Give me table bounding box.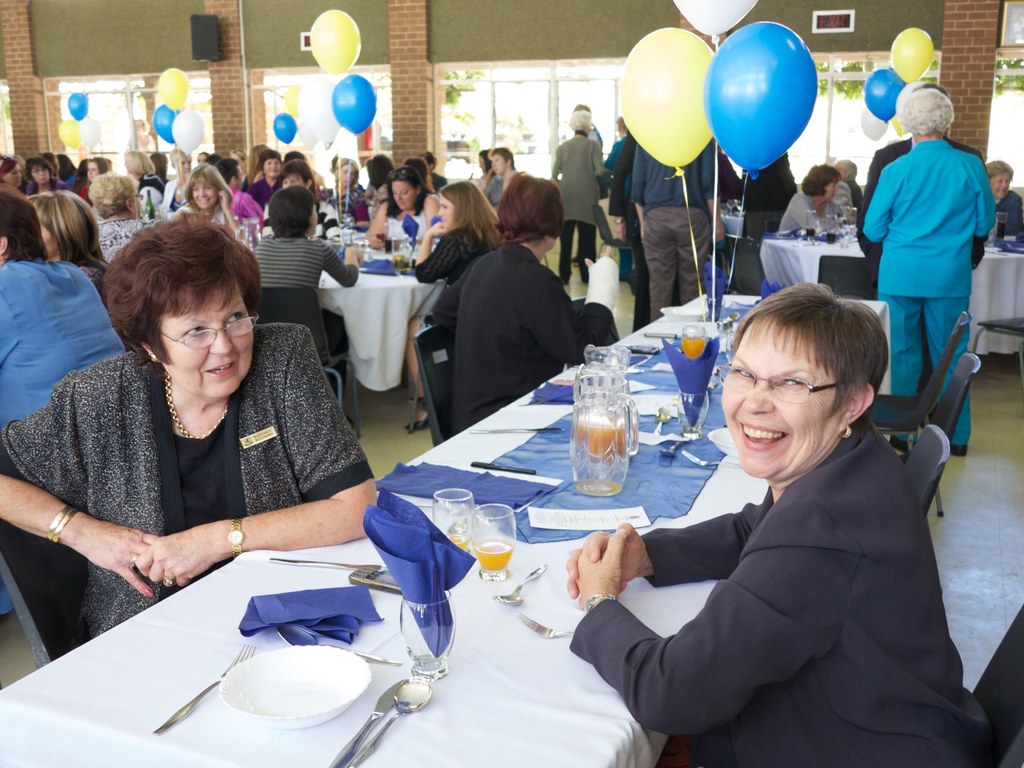
select_region(0, 287, 890, 767).
